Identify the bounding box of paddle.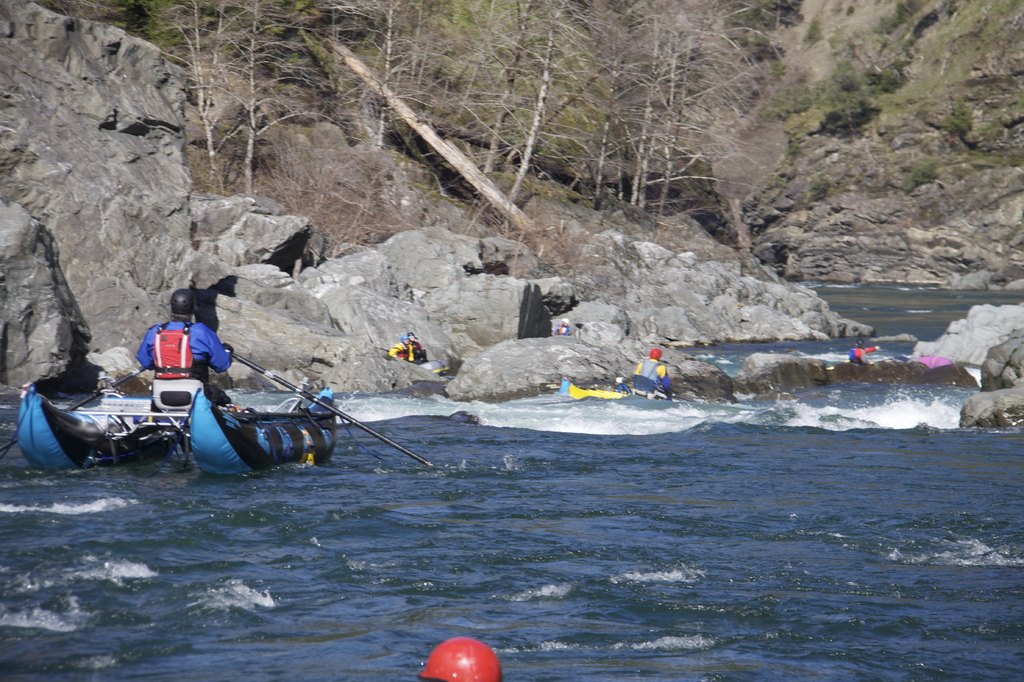
(x1=235, y1=353, x2=435, y2=469).
